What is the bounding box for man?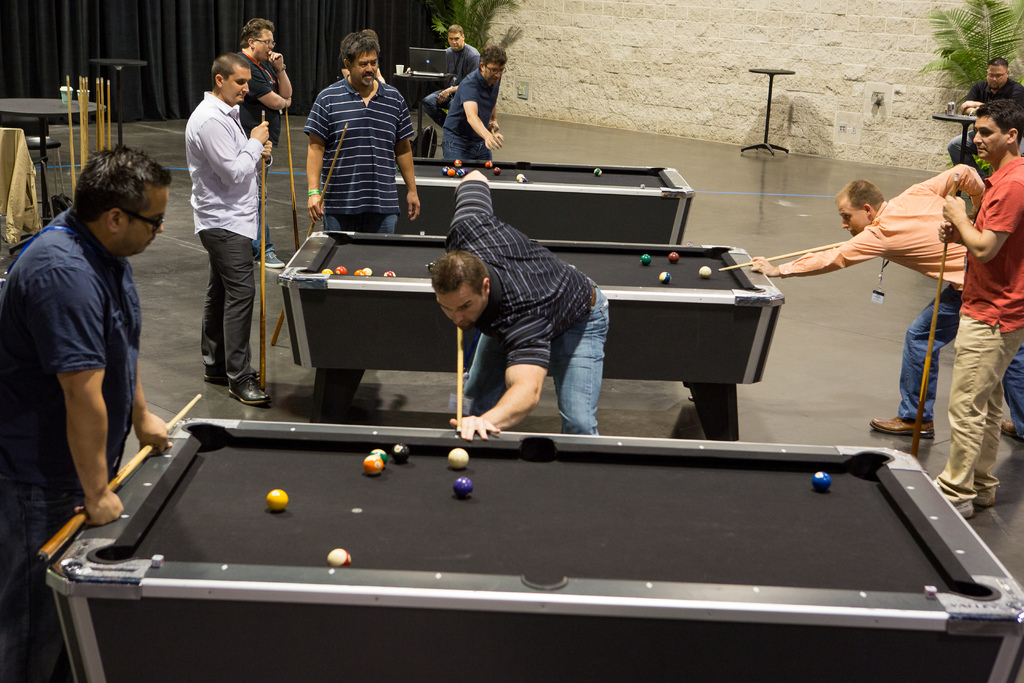
234,15,291,268.
